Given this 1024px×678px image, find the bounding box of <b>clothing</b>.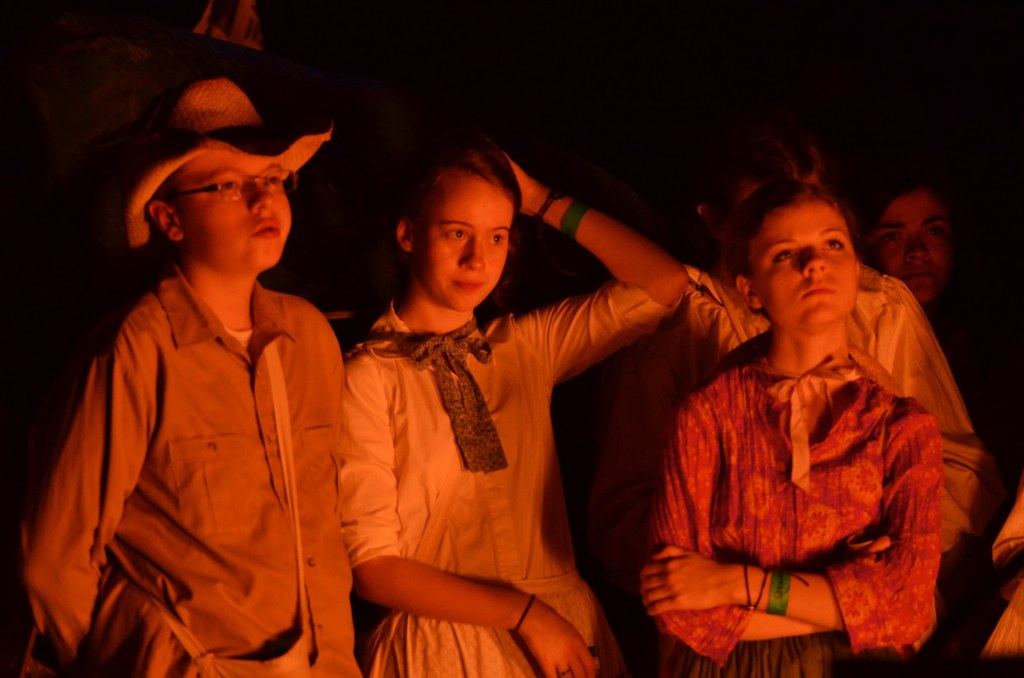
[4,239,338,677].
